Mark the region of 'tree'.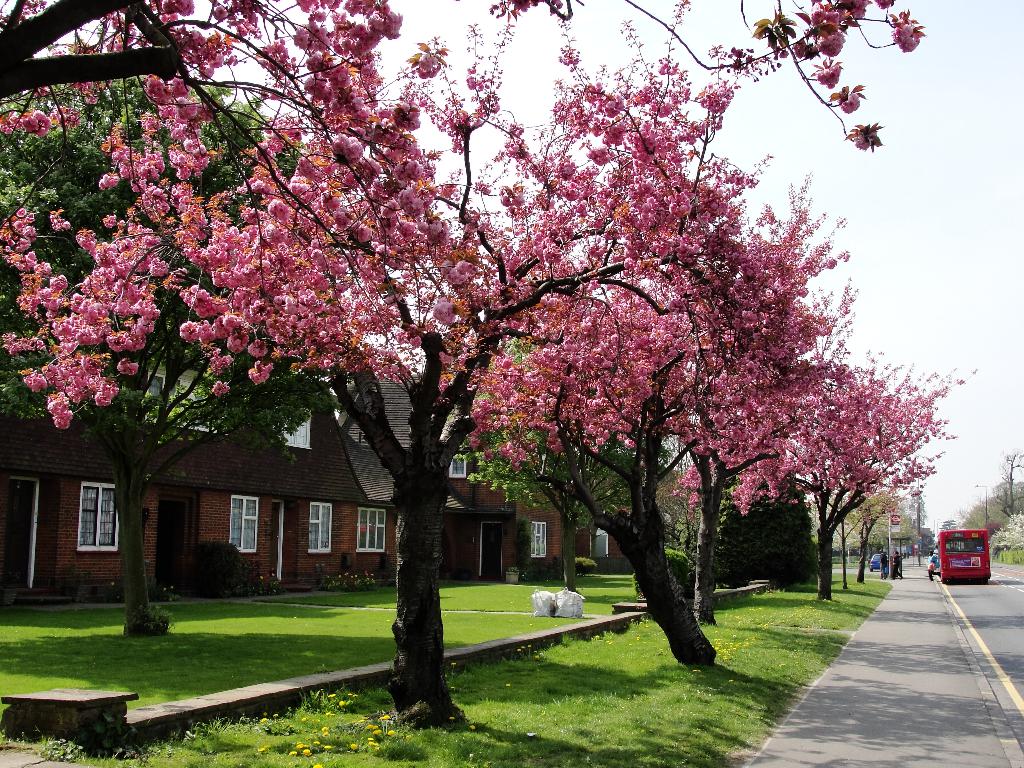
Region: [left=988, top=436, right=1023, bottom=526].
